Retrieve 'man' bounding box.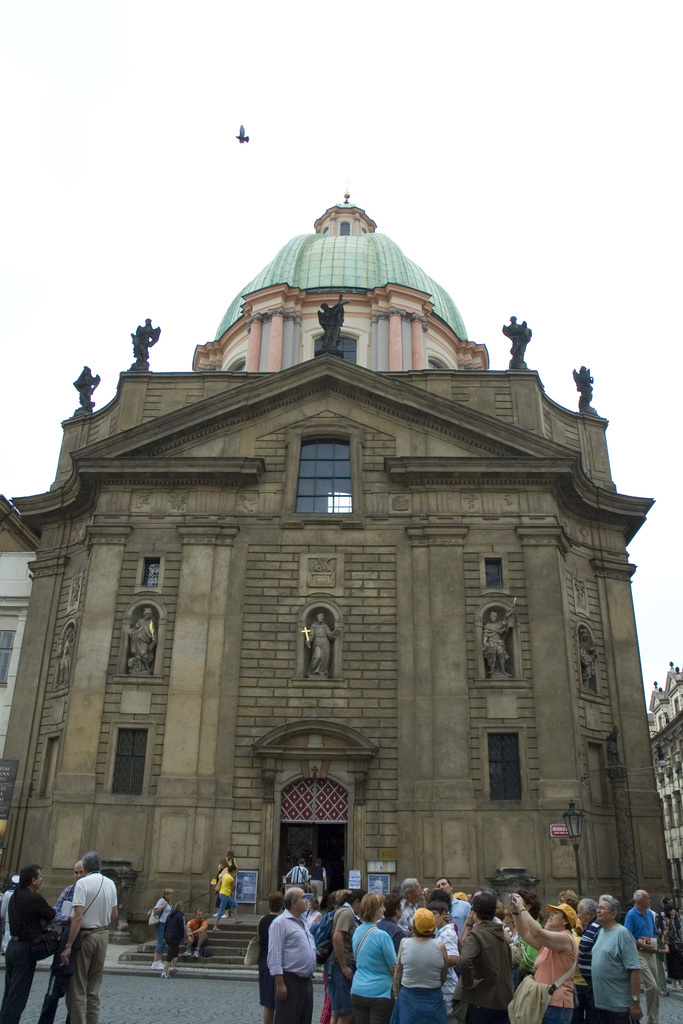
Bounding box: [left=40, top=860, right=86, bottom=1023].
